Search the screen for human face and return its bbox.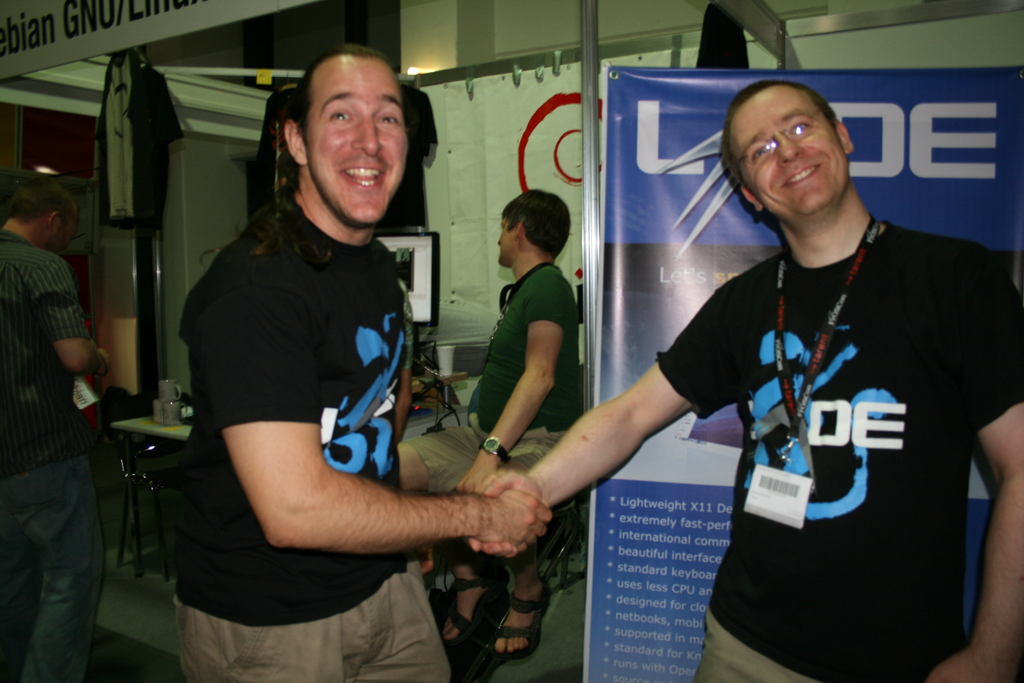
Found: [492, 217, 515, 265].
